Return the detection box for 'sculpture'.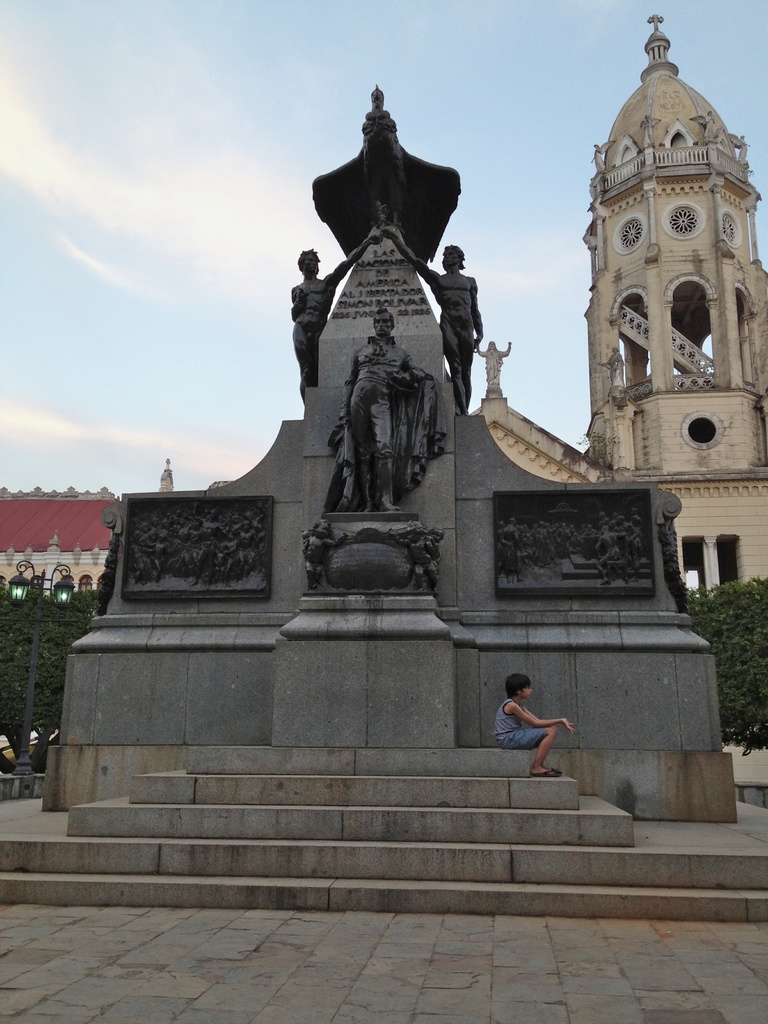
[x1=349, y1=89, x2=396, y2=232].
